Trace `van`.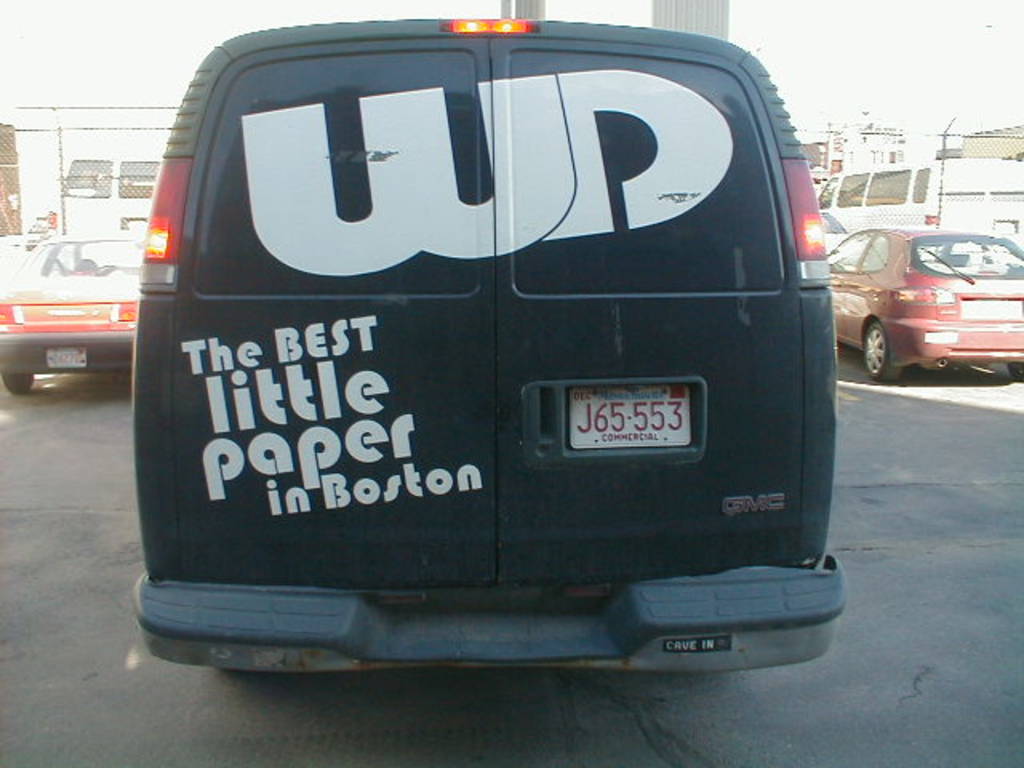
Traced to x1=131 y1=16 x2=850 y2=675.
